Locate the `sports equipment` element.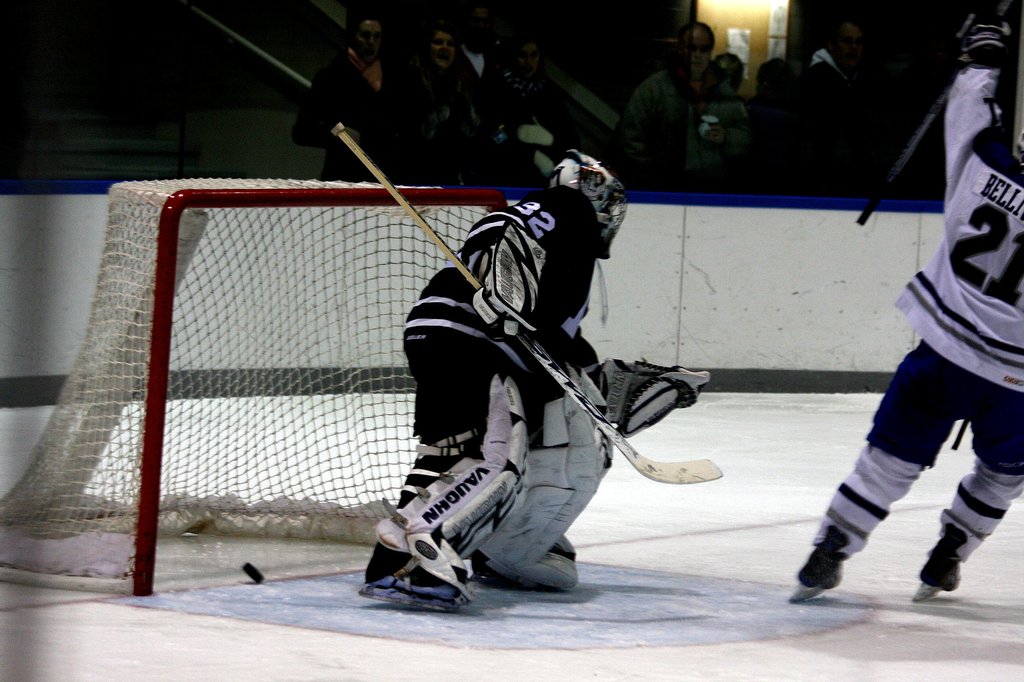
Element bbox: rect(790, 525, 849, 603).
